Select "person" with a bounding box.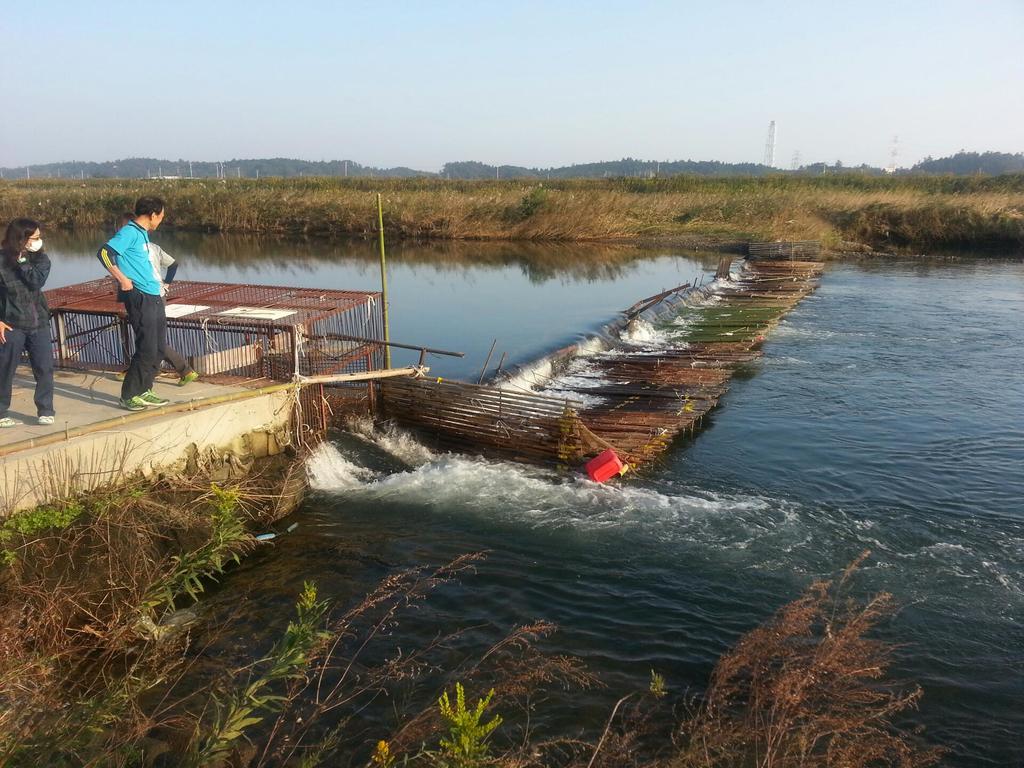
(98, 188, 174, 388).
